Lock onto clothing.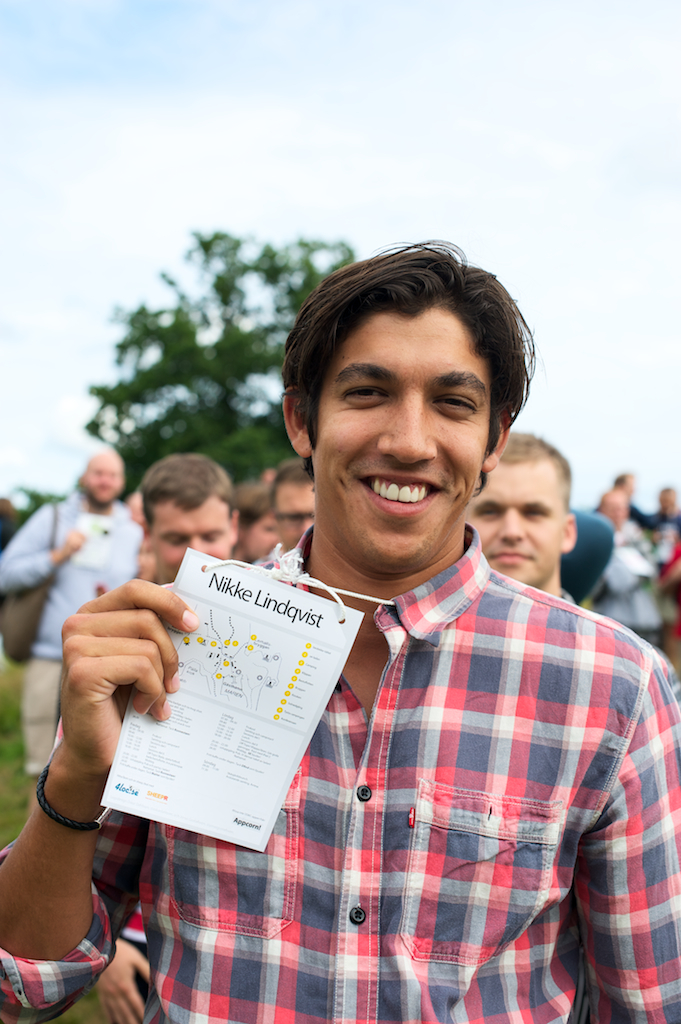
Locked: select_region(0, 521, 680, 1023).
